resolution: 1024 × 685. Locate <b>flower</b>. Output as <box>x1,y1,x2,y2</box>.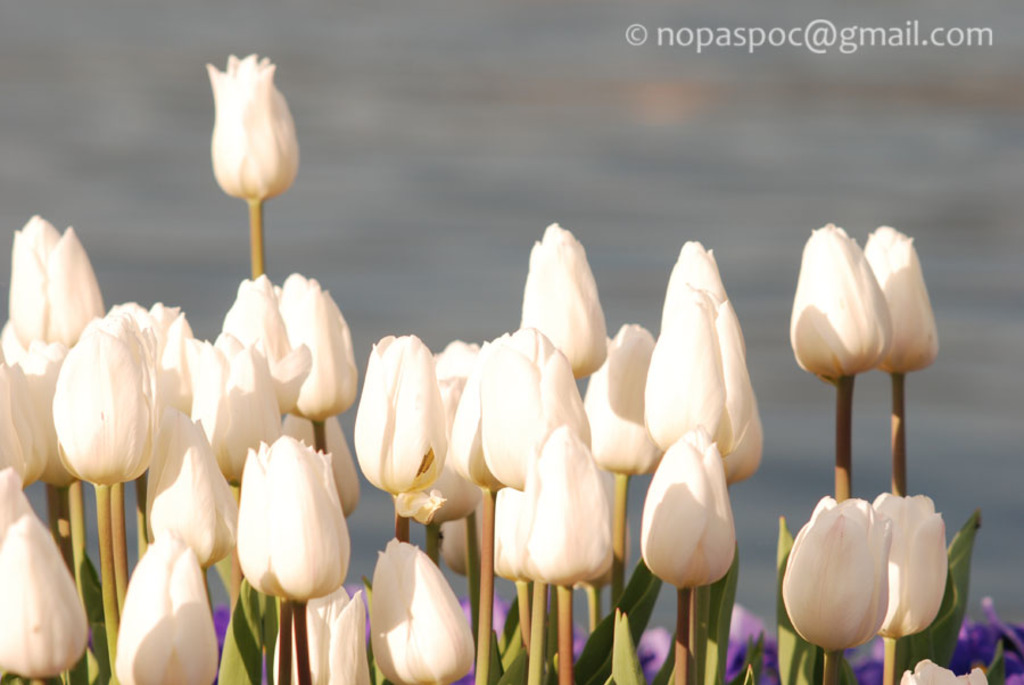
<box>58,315,165,482</box>.
